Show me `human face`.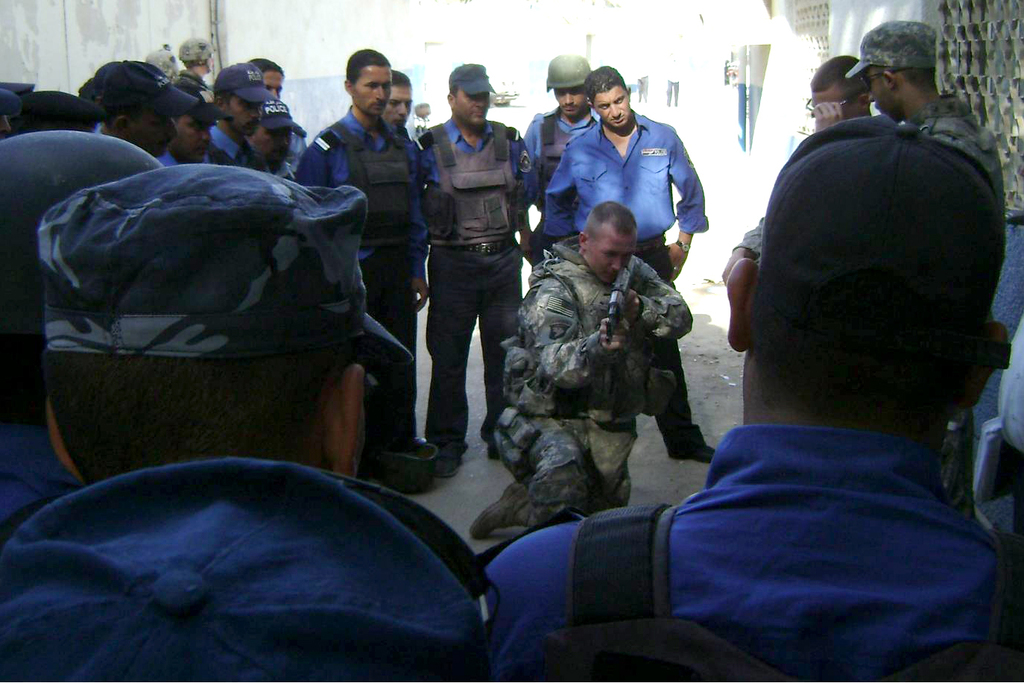
`human face` is here: box=[267, 67, 284, 98].
